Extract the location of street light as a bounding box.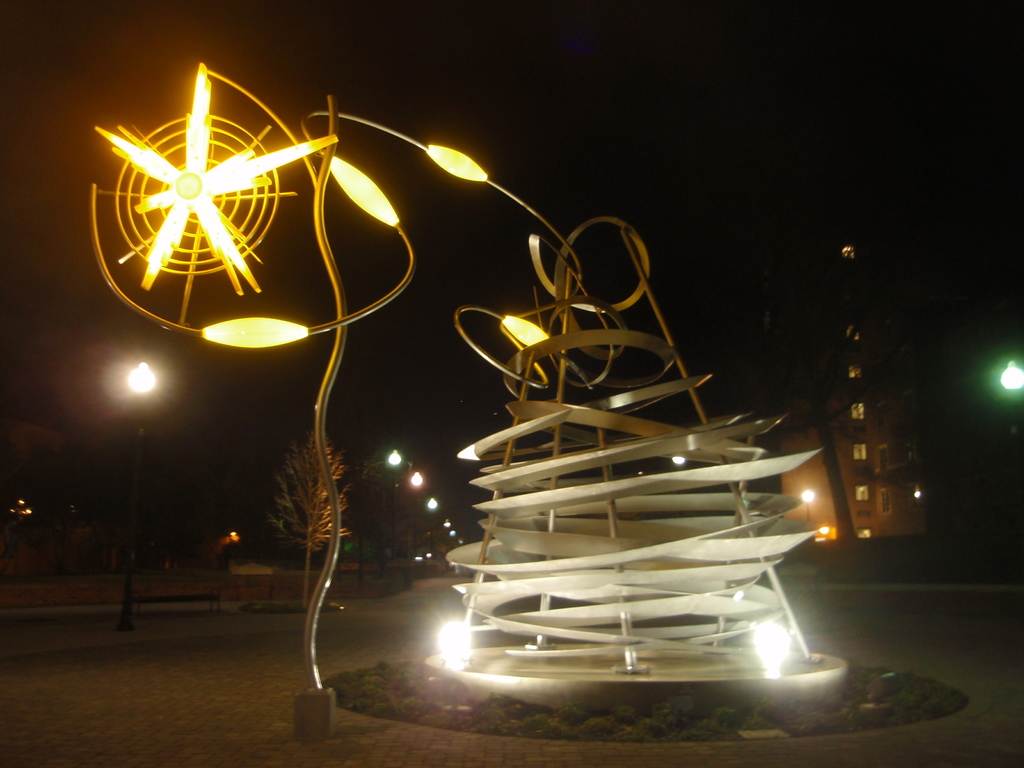
l=7, t=500, r=32, b=576.
